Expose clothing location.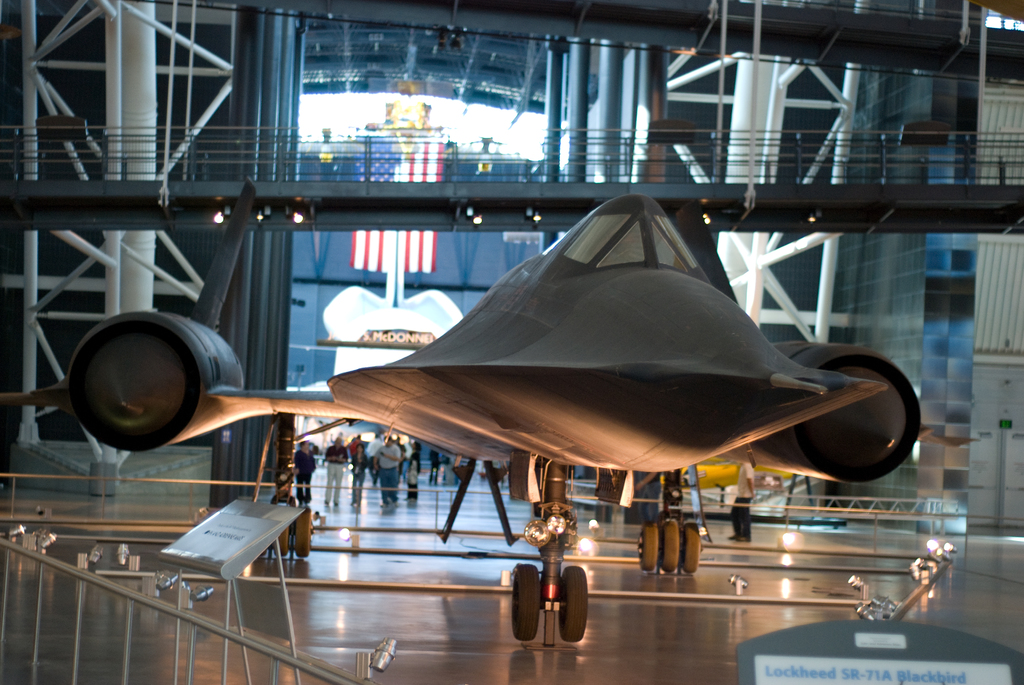
Exposed at <box>635,467,659,525</box>.
